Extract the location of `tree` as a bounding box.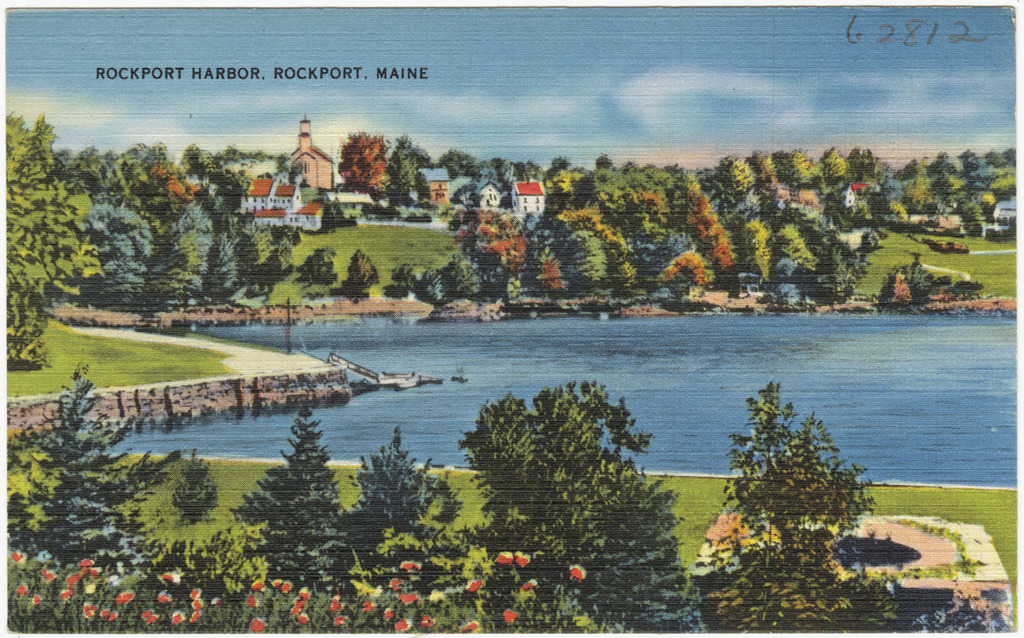
(834,148,905,227).
